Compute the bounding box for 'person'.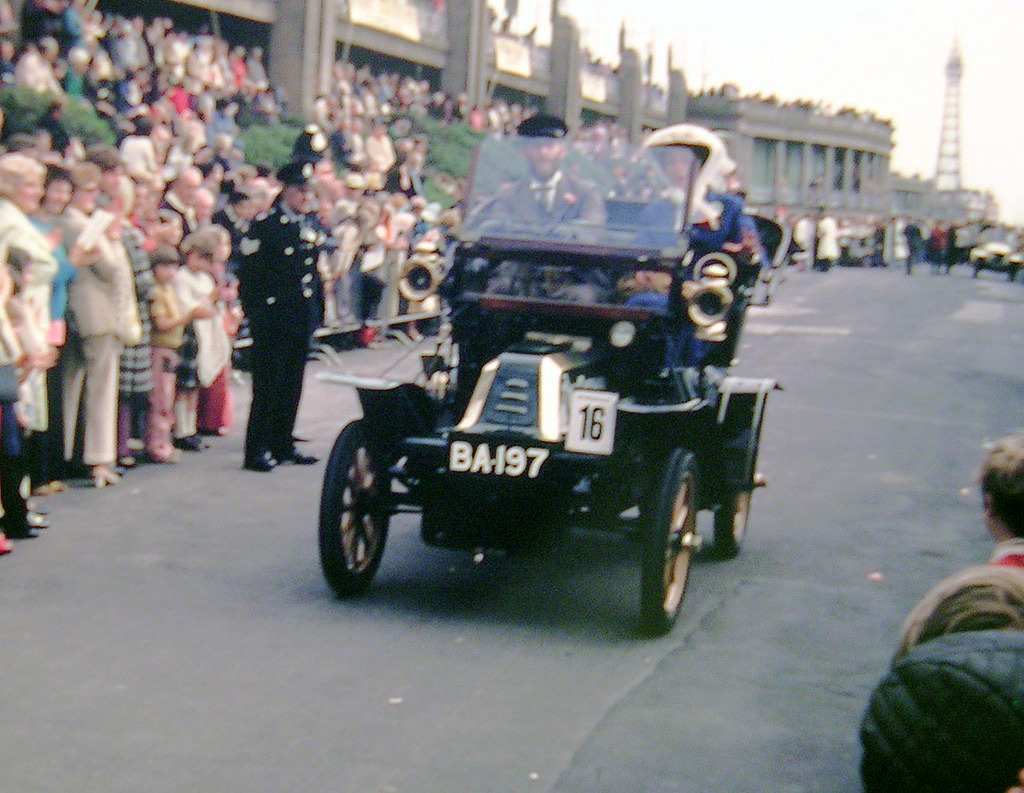
bbox=(857, 626, 1023, 792).
